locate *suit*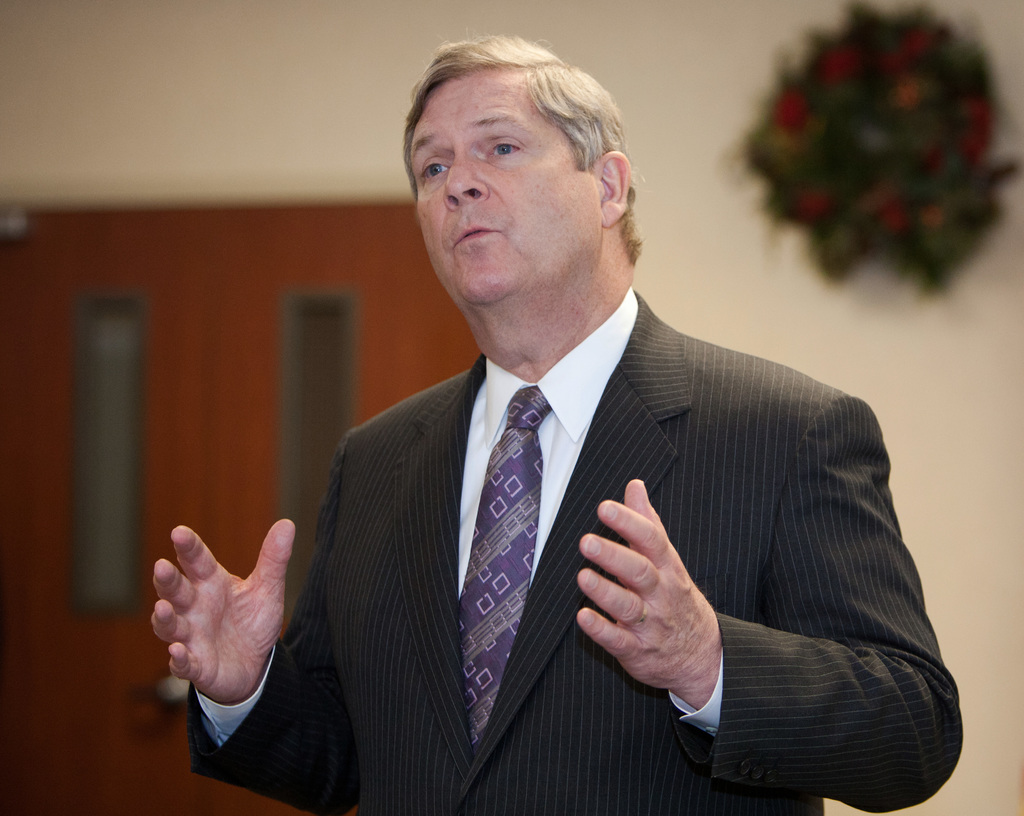
box=[286, 215, 911, 809]
